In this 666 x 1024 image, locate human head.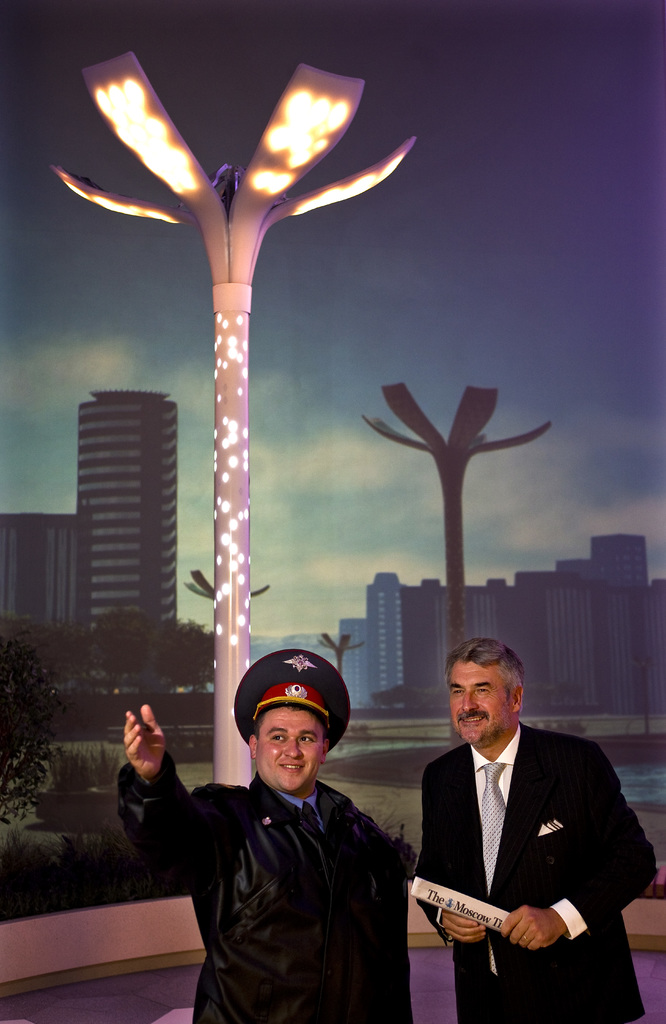
Bounding box: box=[232, 648, 349, 791].
